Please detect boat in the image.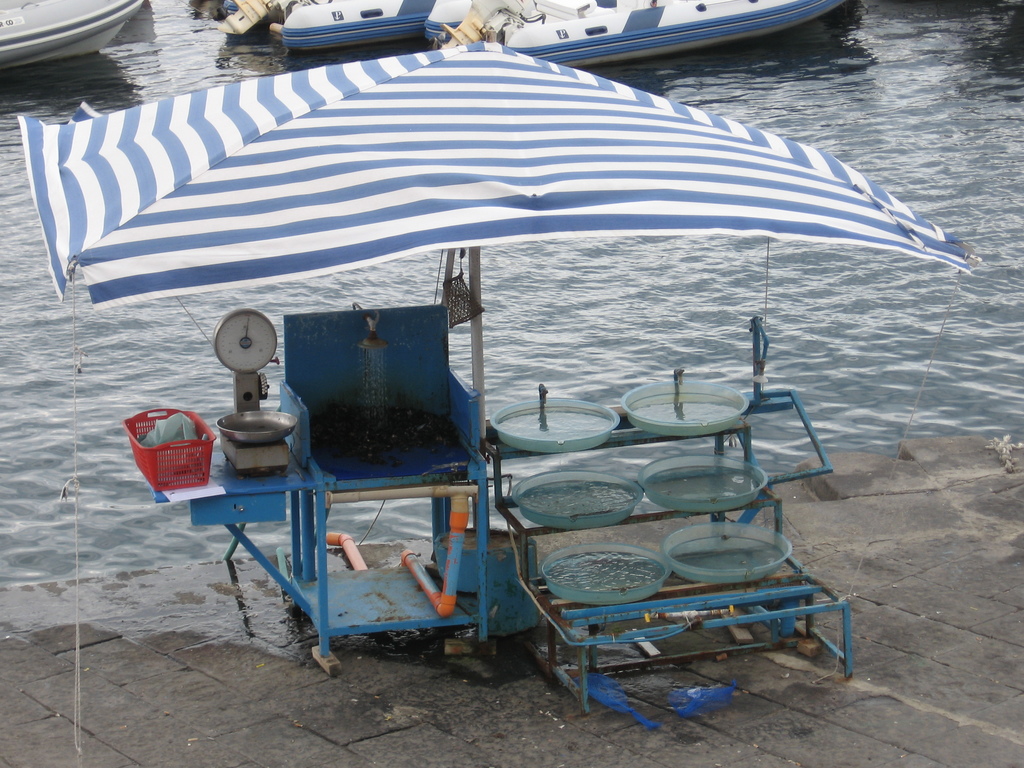
<region>0, 0, 150, 68</region>.
